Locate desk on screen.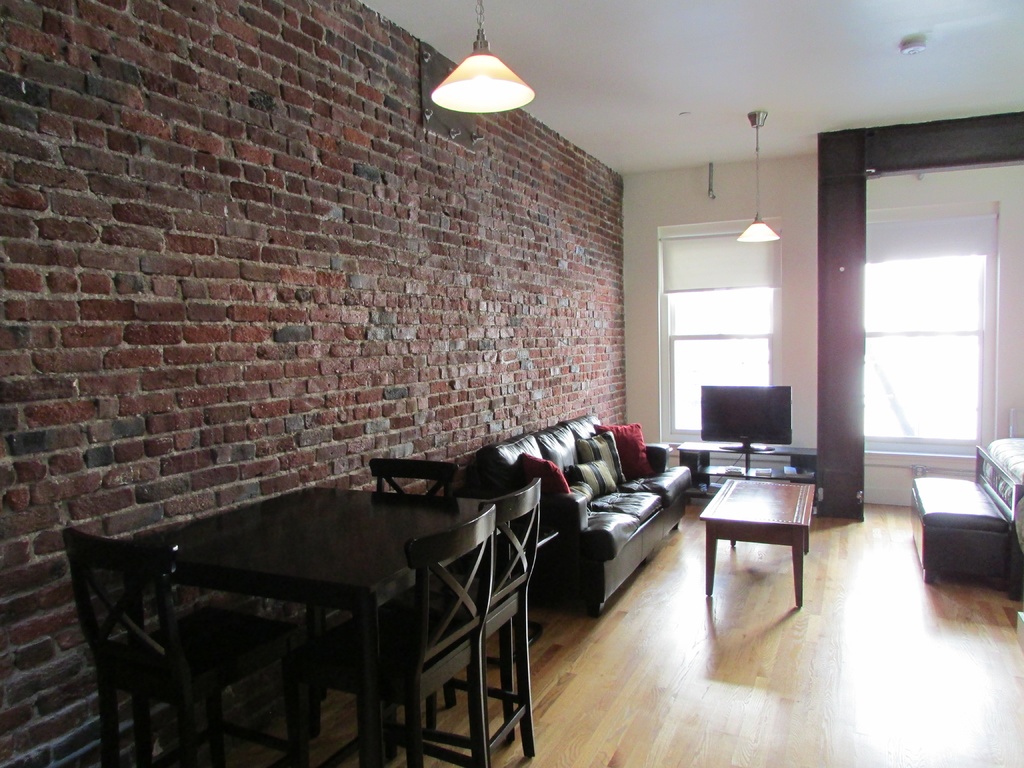
On screen at select_region(686, 454, 838, 627).
